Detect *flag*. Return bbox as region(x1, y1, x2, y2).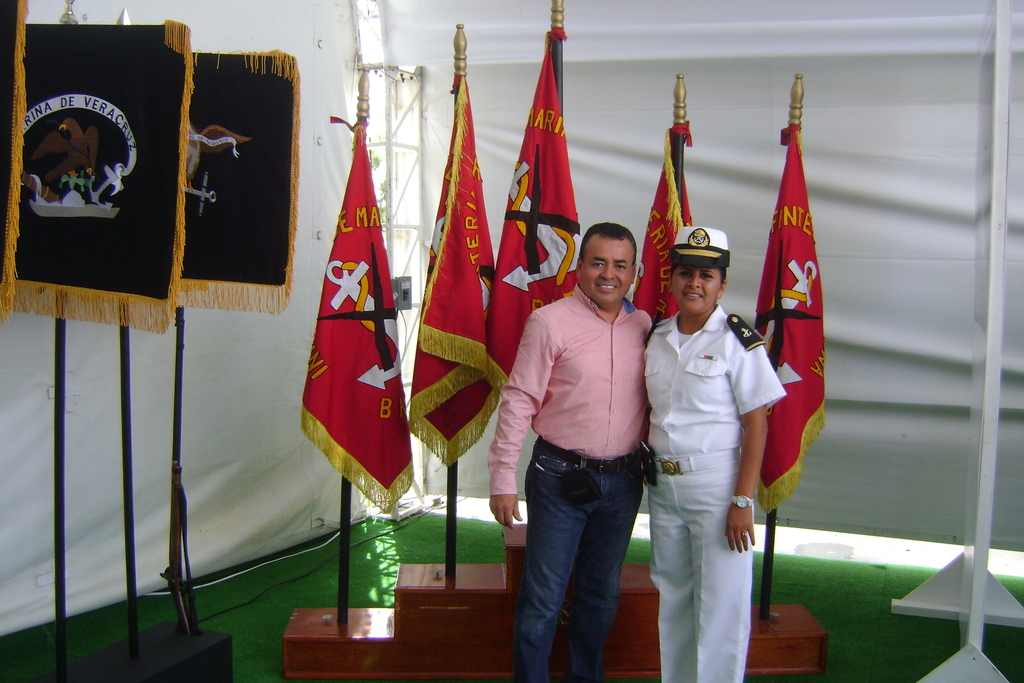
region(632, 122, 696, 352).
